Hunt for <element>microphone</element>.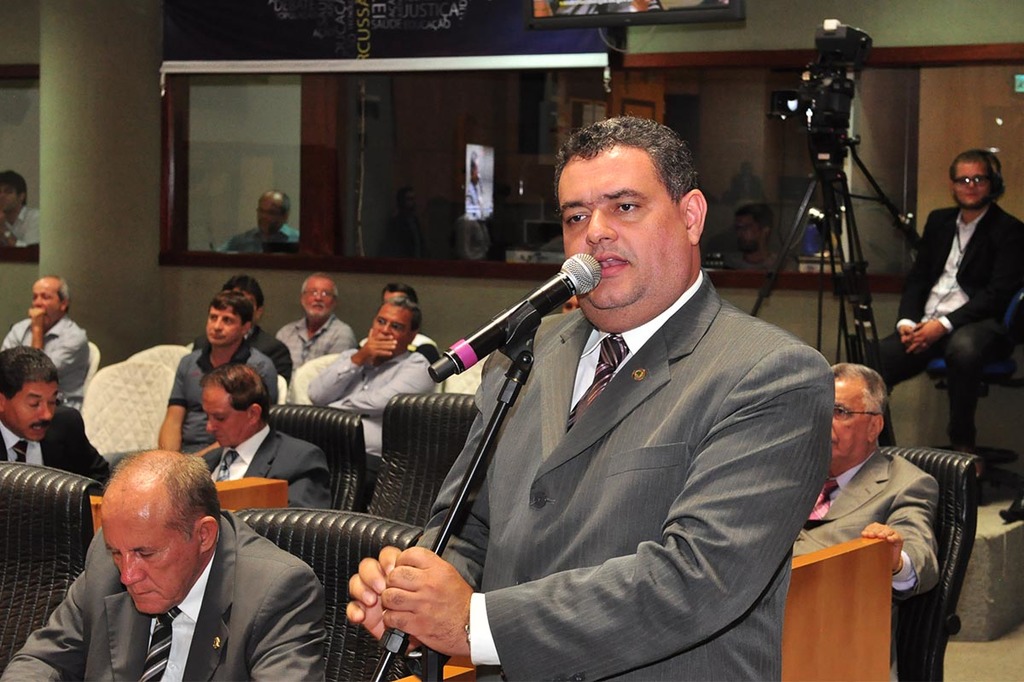
Hunted down at detection(404, 261, 602, 406).
